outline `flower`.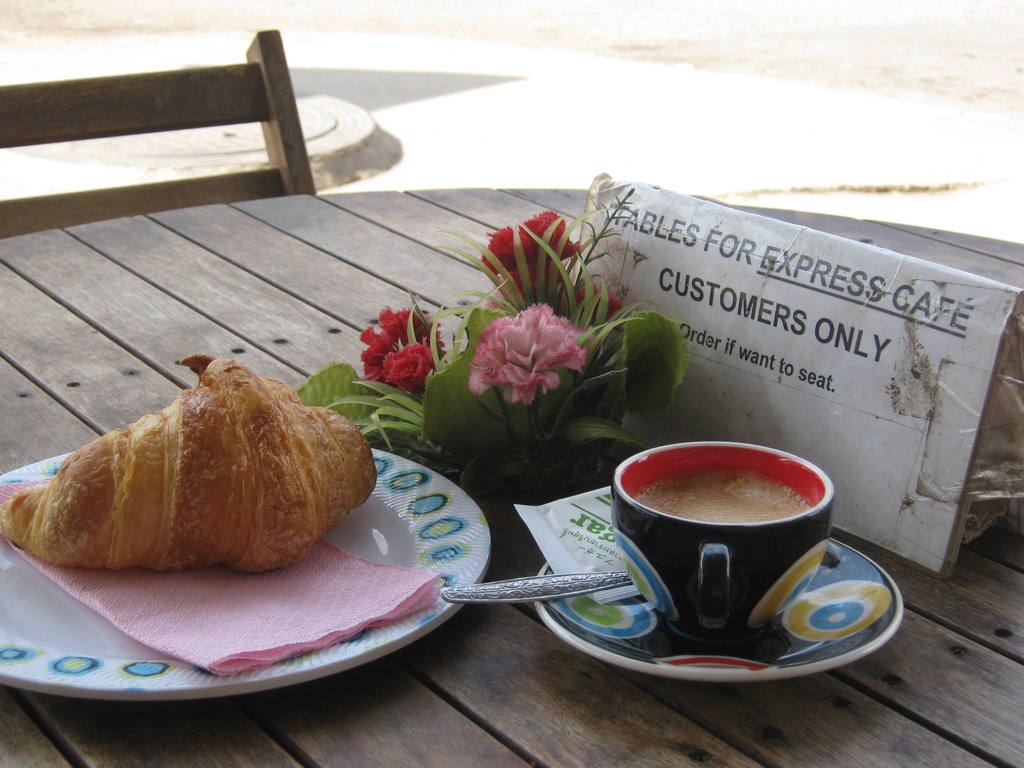
Outline: pyautogui.locateOnScreen(472, 303, 593, 410).
